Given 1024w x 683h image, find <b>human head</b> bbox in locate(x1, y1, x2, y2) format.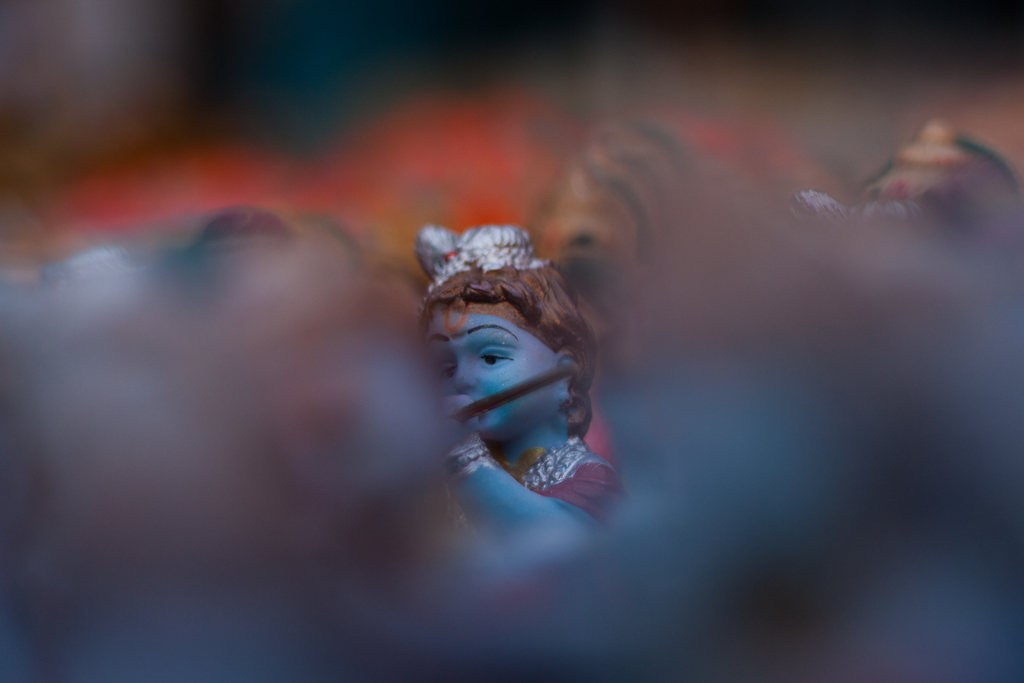
locate(419, 242, 605, 458).
